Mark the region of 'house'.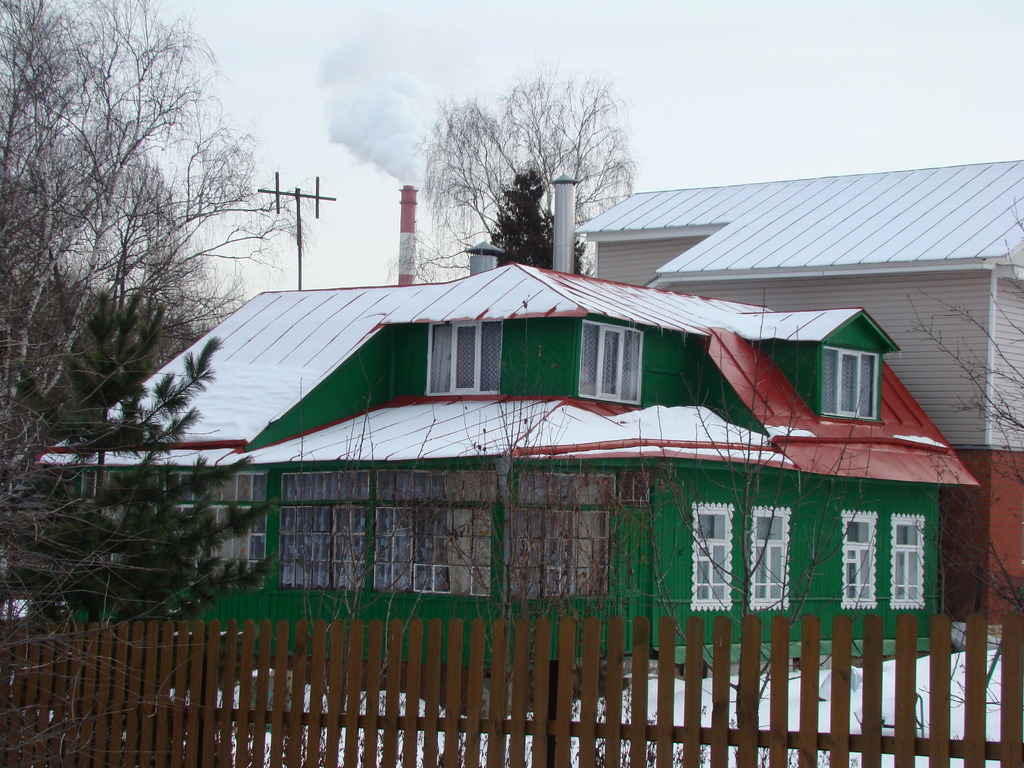
Region: region(33, 174, 980, 692).
